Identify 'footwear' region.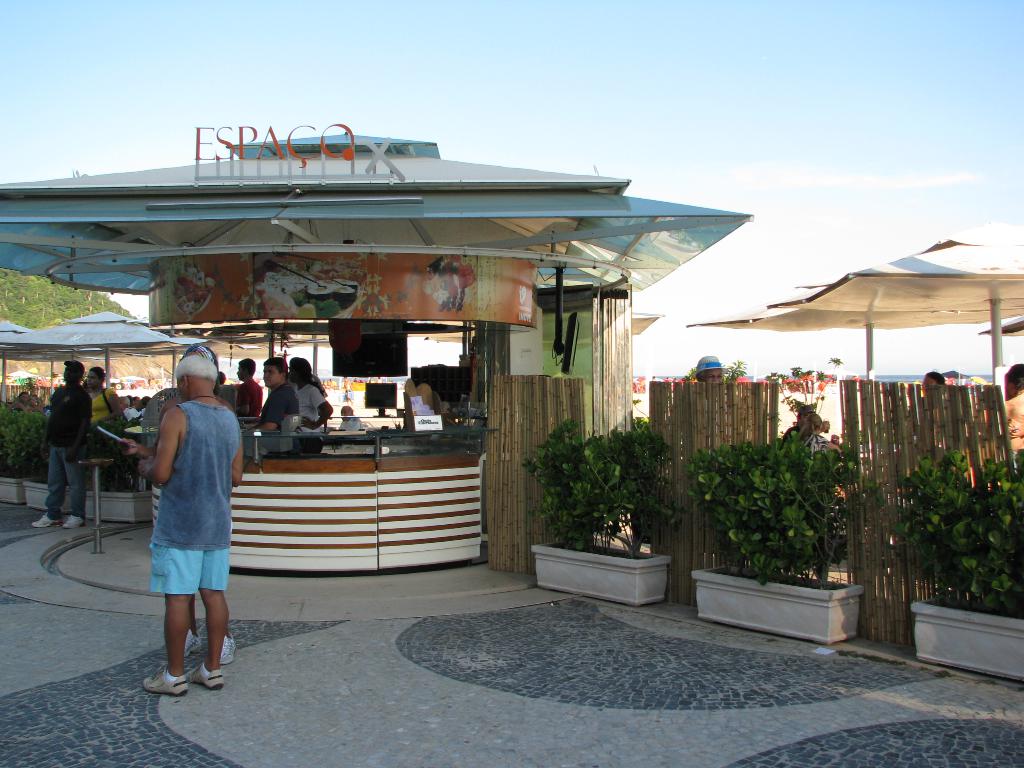
Region: {"left": 191, "top": 662, "right": 226, "bottom": 693}.
